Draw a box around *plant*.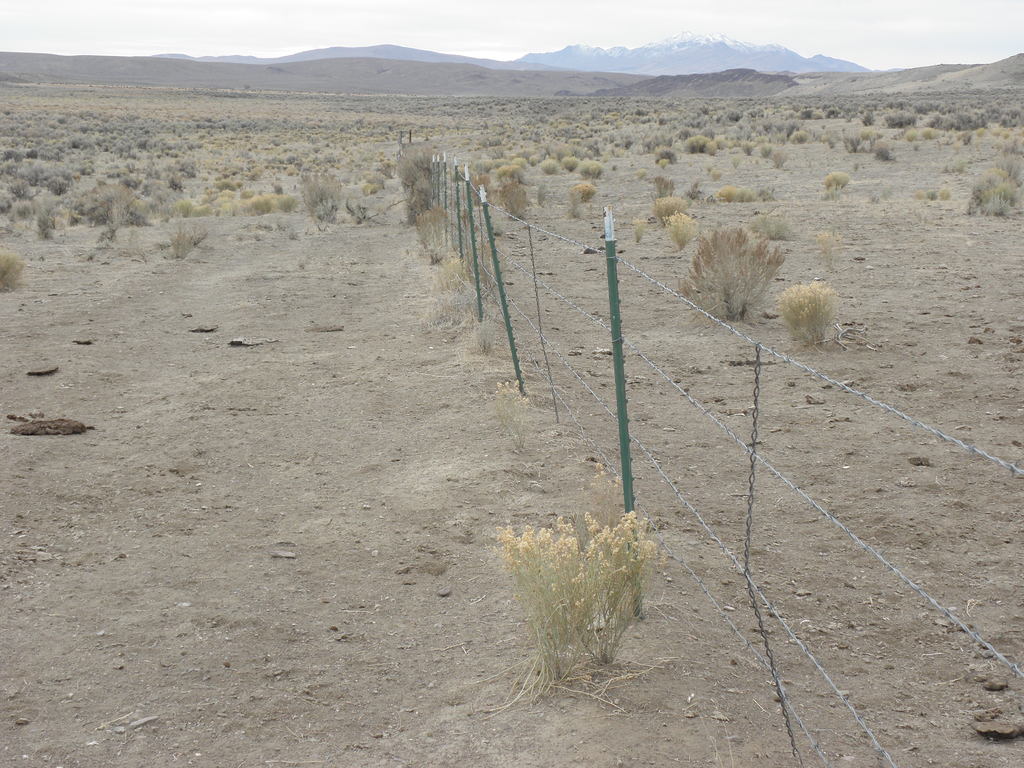
left=166, top=214, right=212, bottom=260.
